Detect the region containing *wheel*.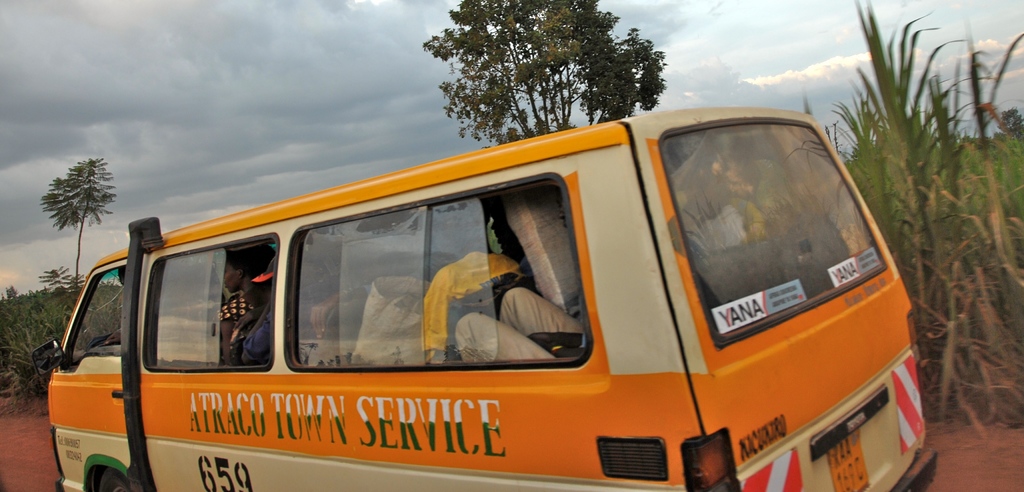
92,343,113,358.
